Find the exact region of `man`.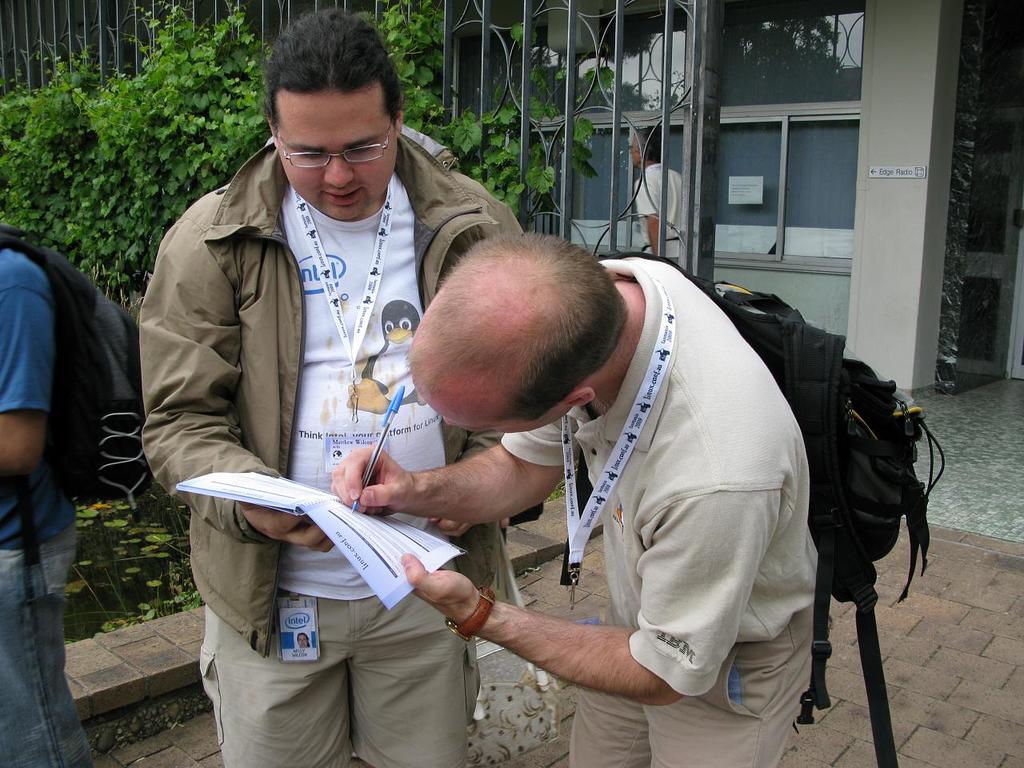
Exact region: 0/237/93/767.
